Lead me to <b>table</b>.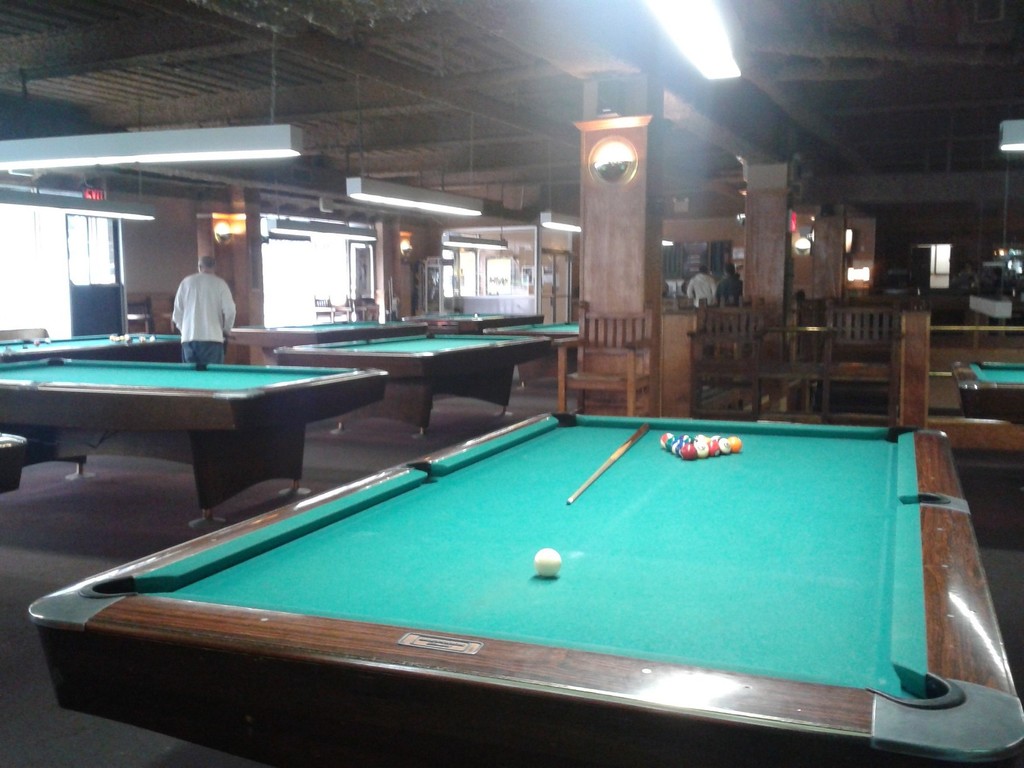
Lead to (left=271, top=327, right=552, bottom=436).
